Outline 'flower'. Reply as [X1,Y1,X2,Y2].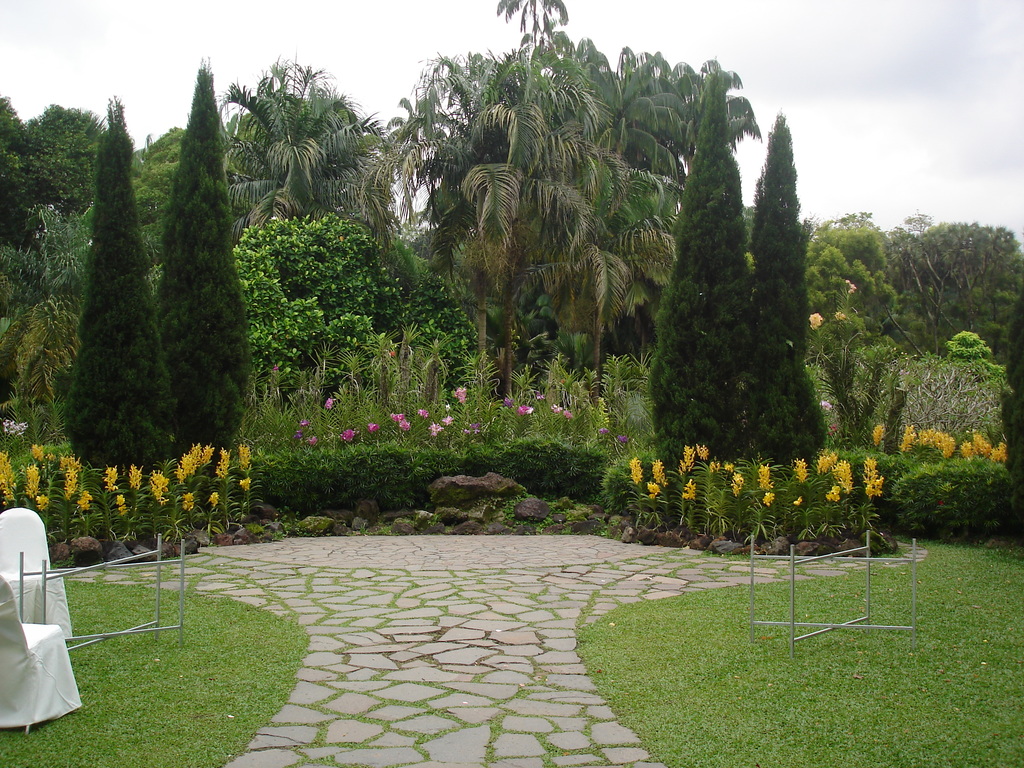
[0,419,13,437].
